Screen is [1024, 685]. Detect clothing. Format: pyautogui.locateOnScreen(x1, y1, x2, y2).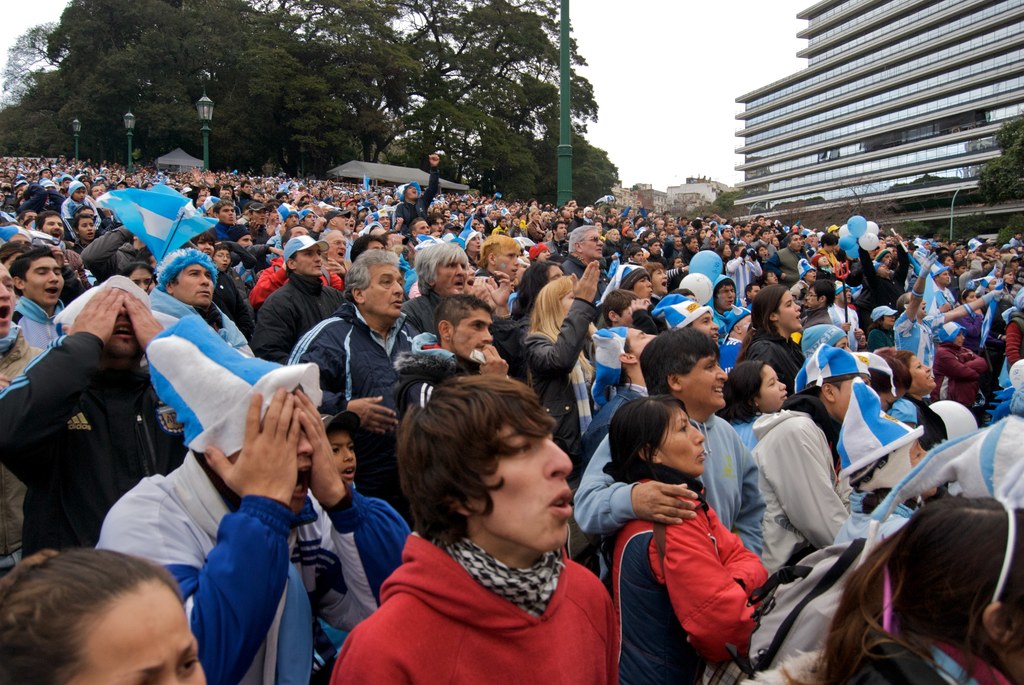
pyautogui.locateOnScreen(490, 224, 508, 236).
